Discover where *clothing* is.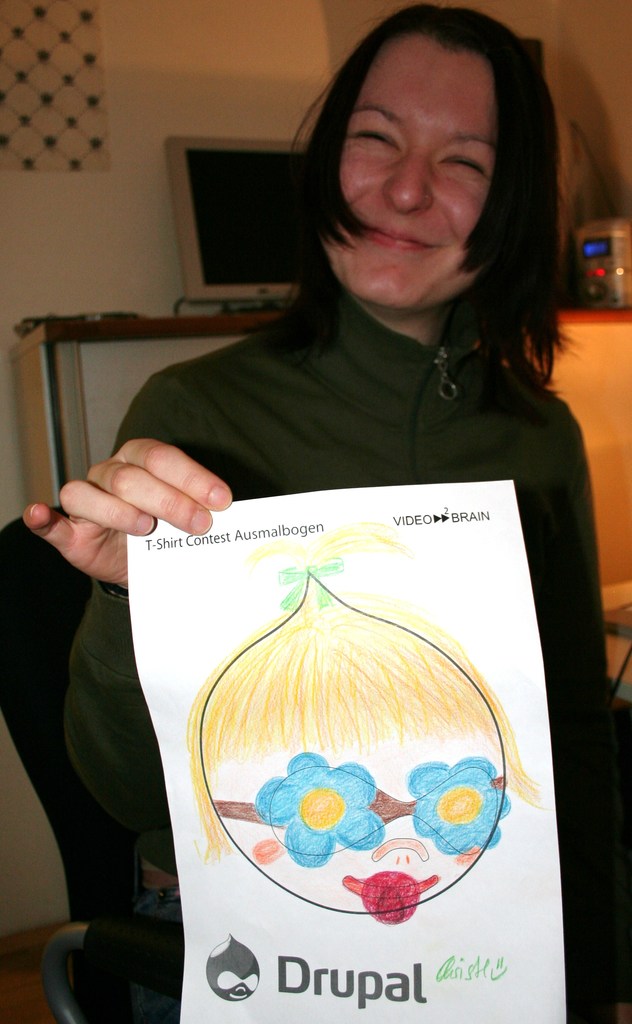
Discovered at 62:281:610:1023.
